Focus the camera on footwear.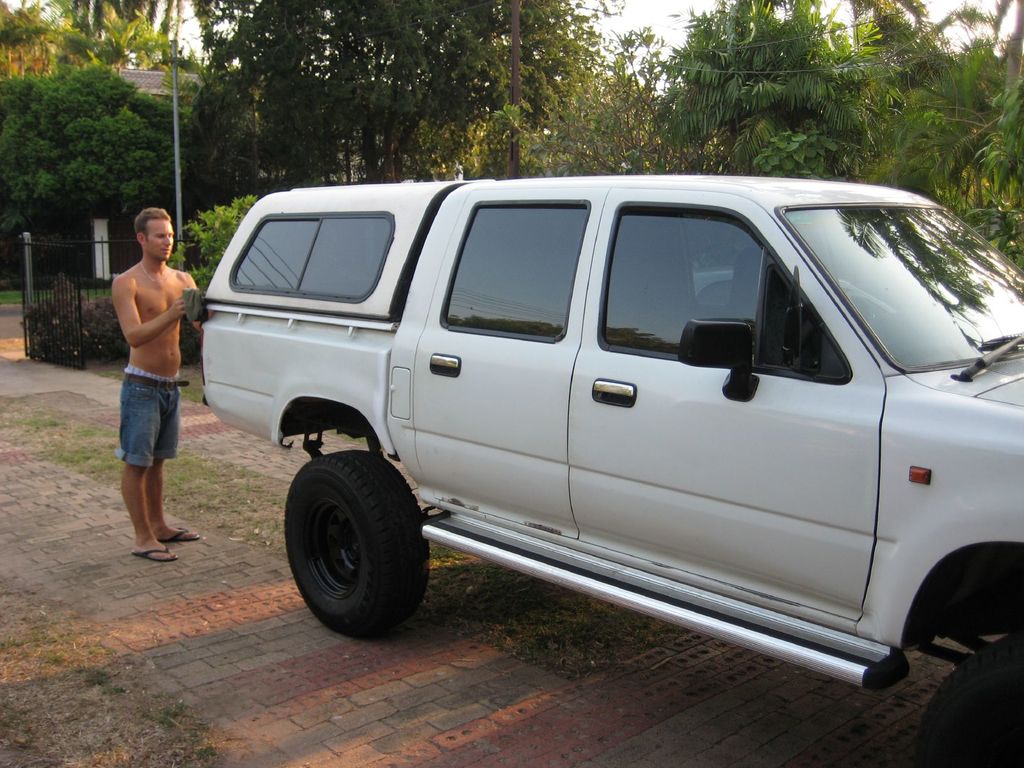
Focus region: detection(134, 538, 173, 561).
